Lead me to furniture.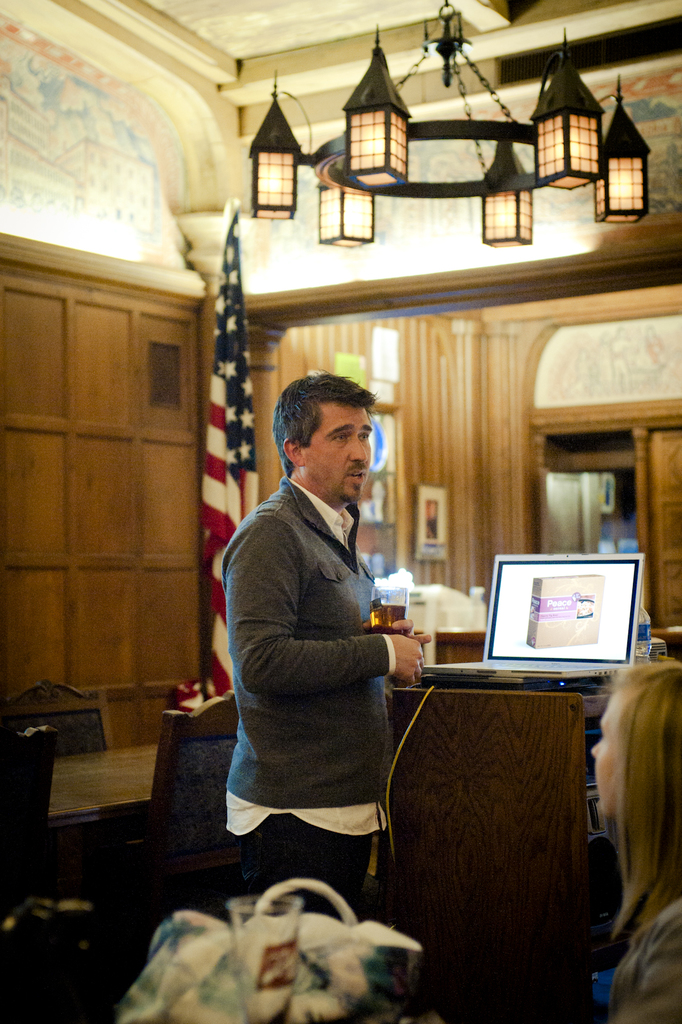
Lead to {"left": 0, "top": 673, "right": 108, "bottom": 760}.
